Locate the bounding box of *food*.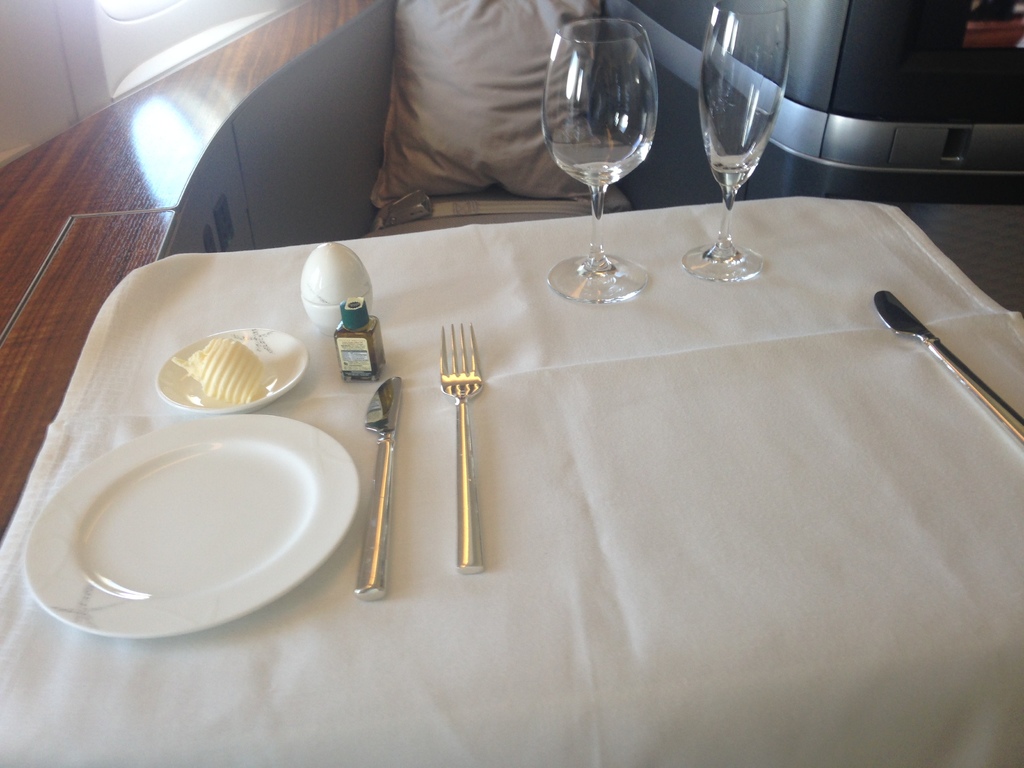
Bounding box: detection(168, 321, 276, 407).
